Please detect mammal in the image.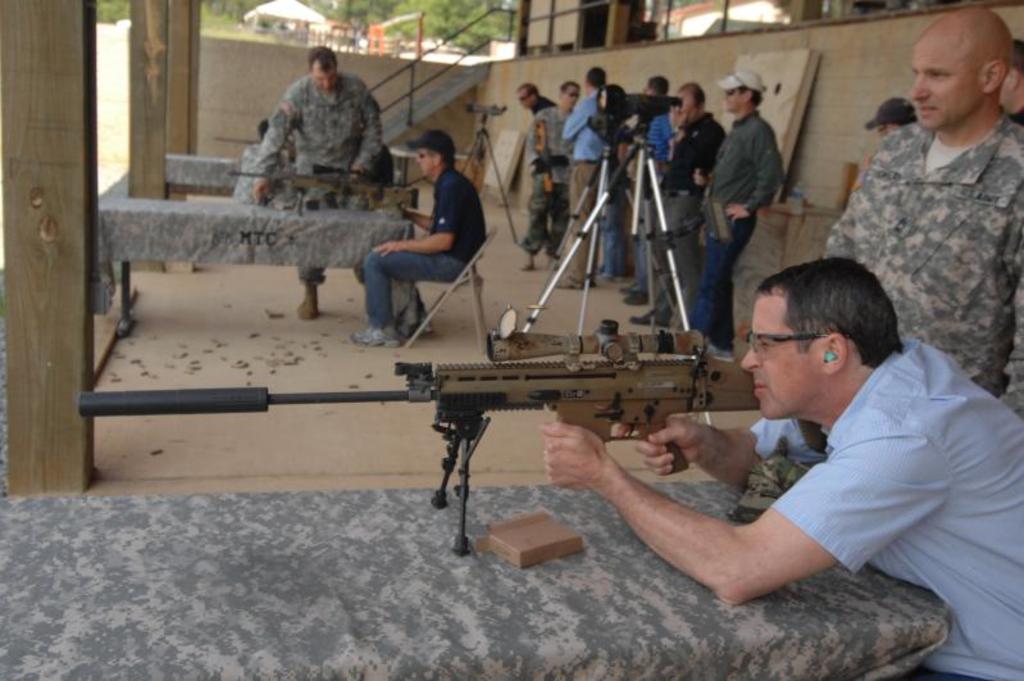
BBox(540, 253, 1023, 680).
